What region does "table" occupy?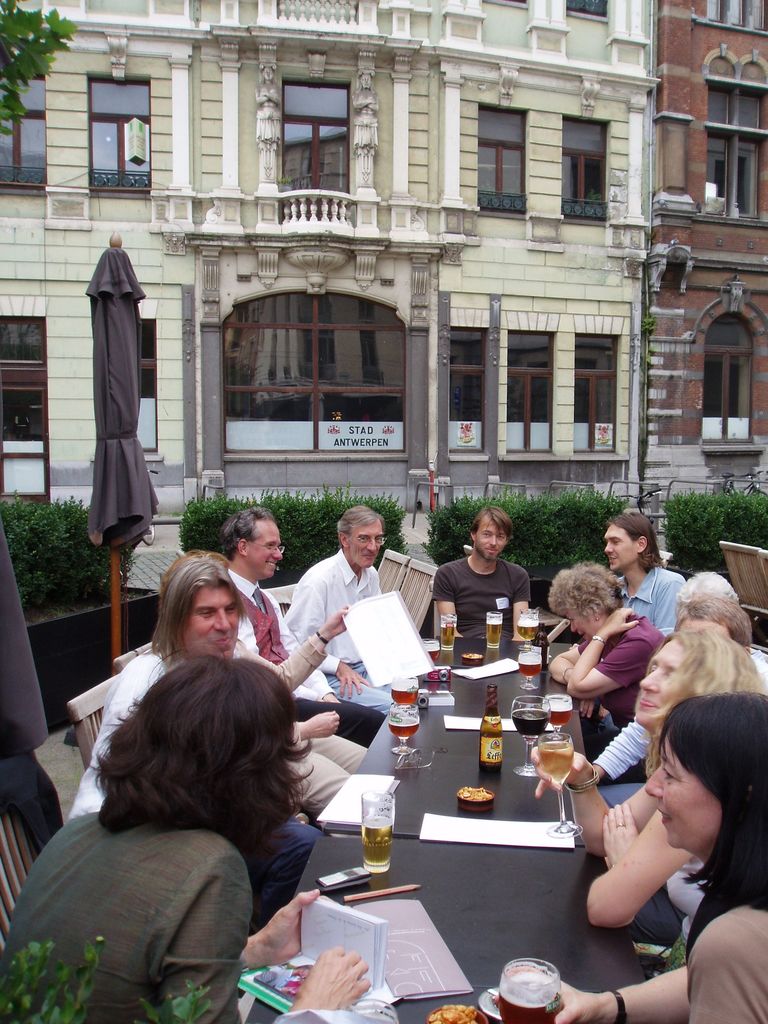
236/614/733/1023.
